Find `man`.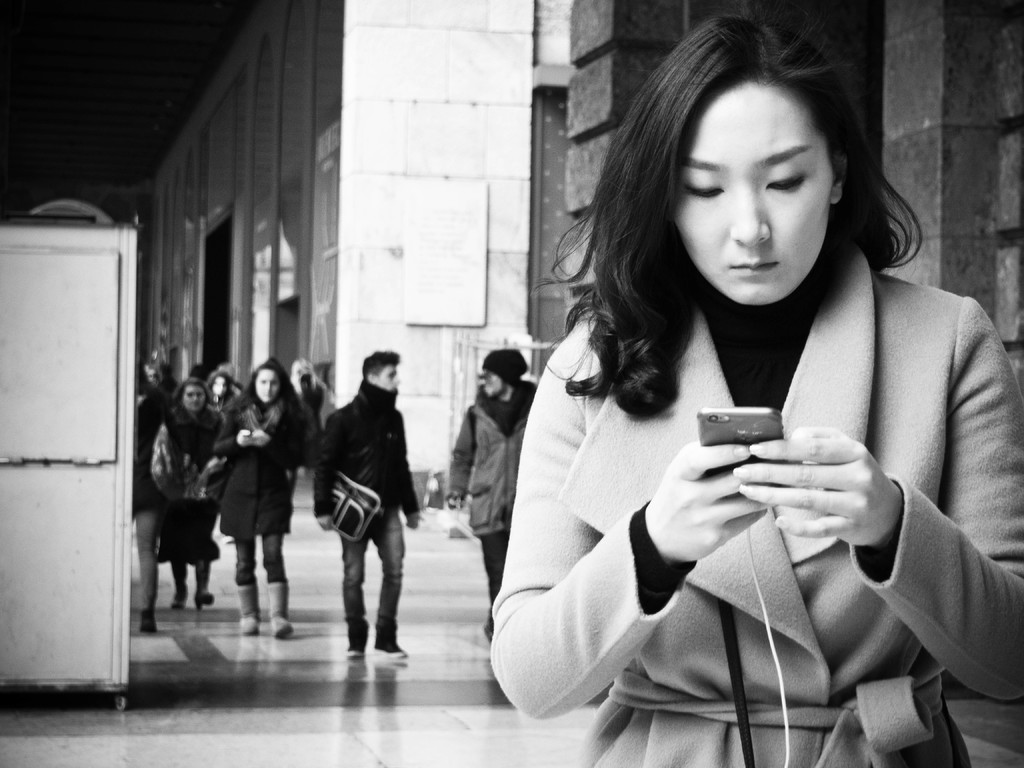
{"x1": 305, "y1": 356, "x2": 420, "y2": 662}.
